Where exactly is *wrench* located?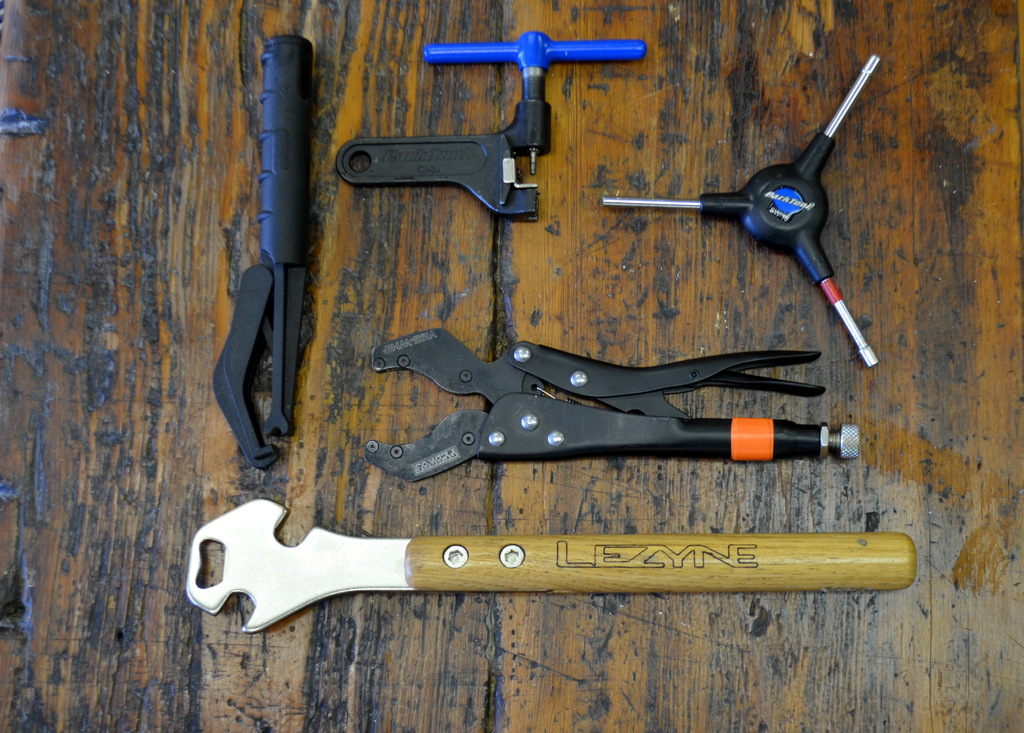
Its bounding box is BBox(356, 324, 862, 489).
